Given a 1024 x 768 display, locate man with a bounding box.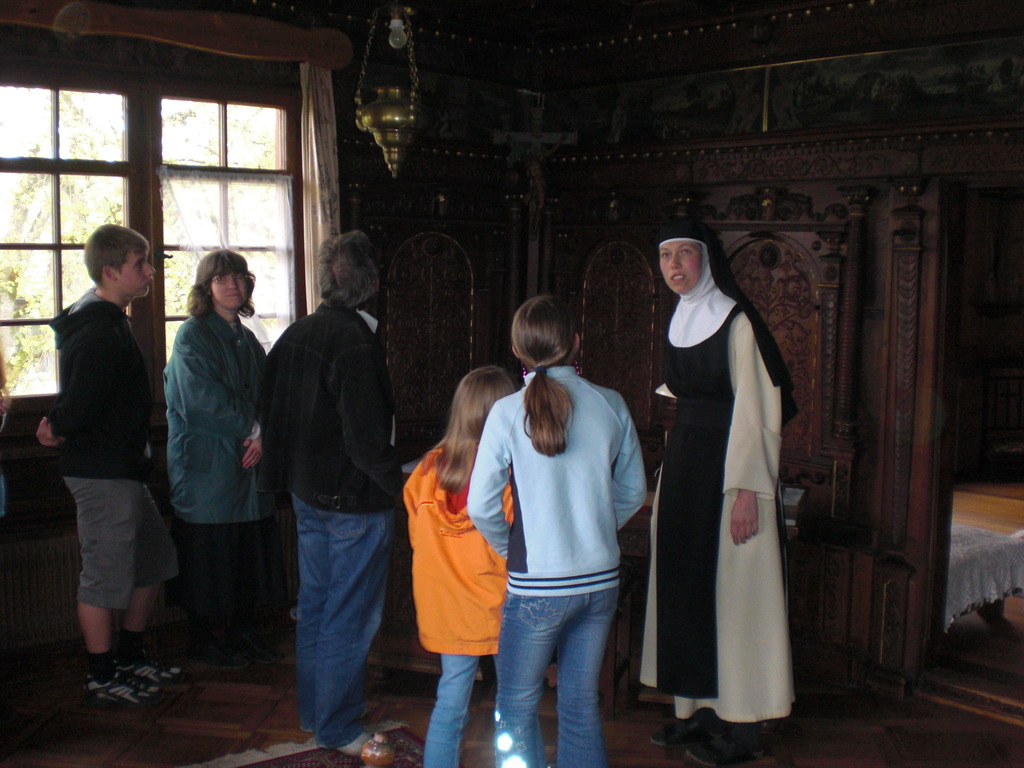
Located: (left=259, top=229, right=427, bottom=761).
